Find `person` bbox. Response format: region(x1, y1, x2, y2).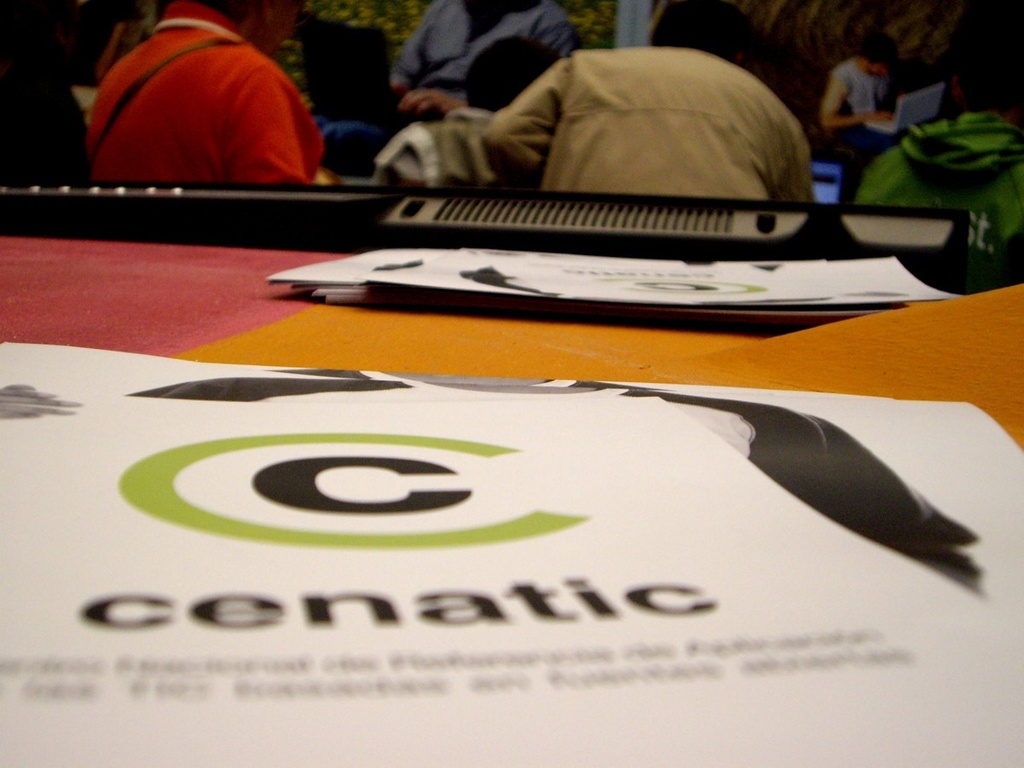
region(454, 0, 815, 197).
